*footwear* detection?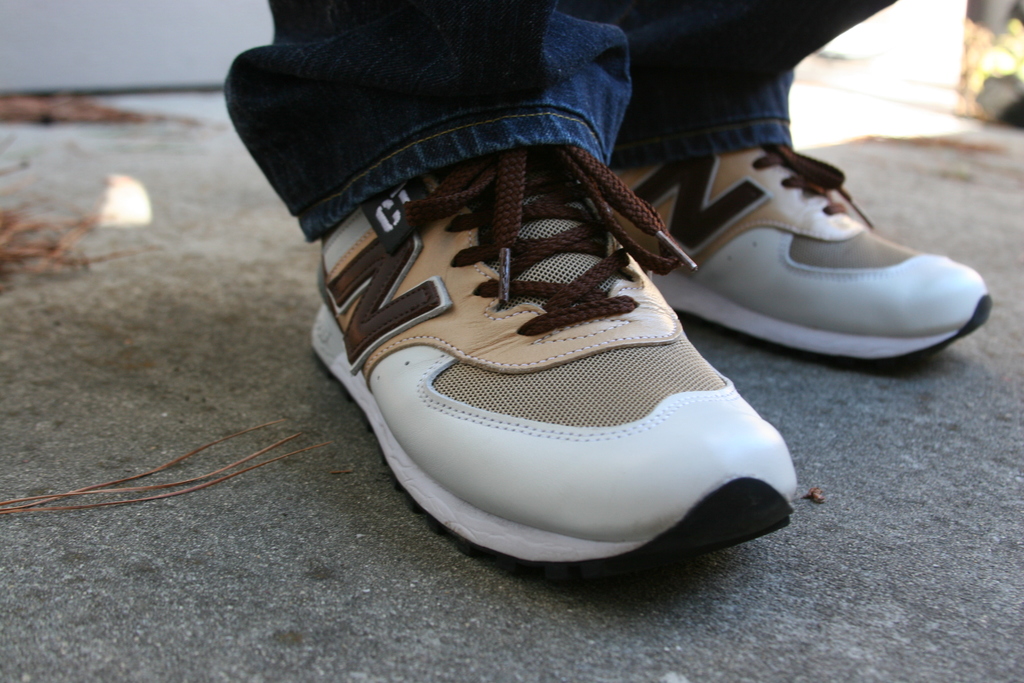
rect(315, 137, 800, 568)
